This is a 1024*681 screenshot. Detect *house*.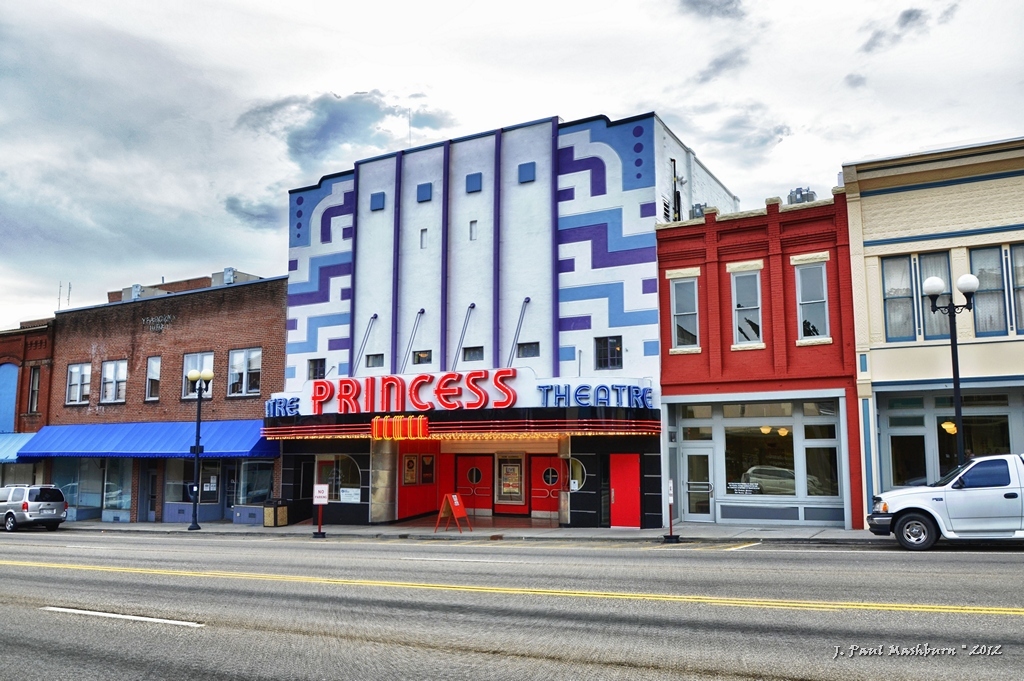
BBox(48, 277, 289, 525).
